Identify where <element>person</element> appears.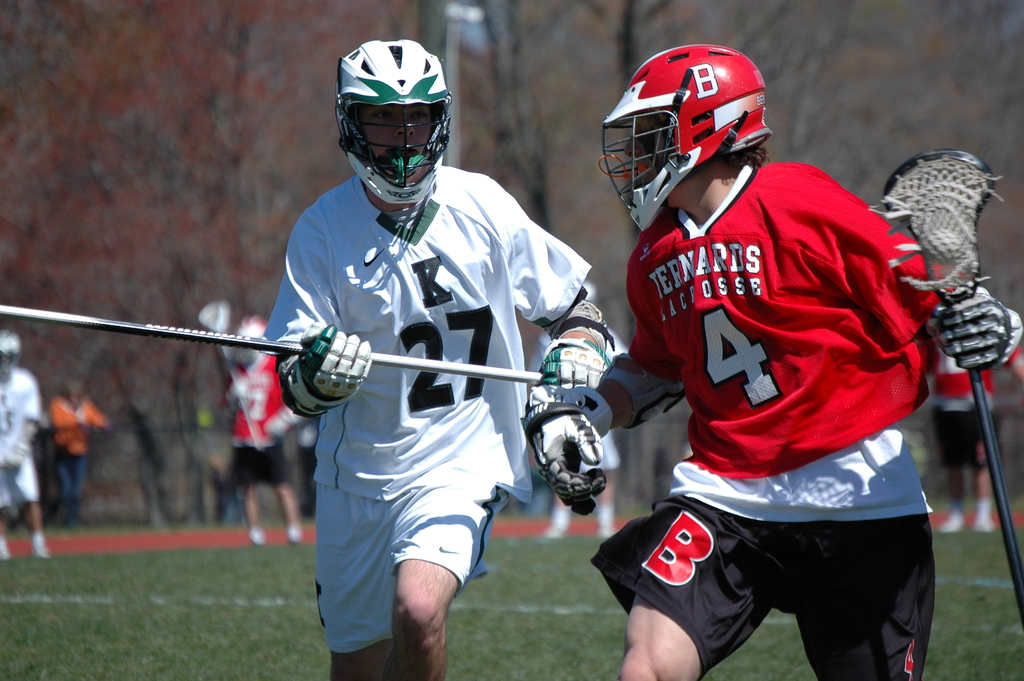
Appears at (215, 308, 308, 546).
